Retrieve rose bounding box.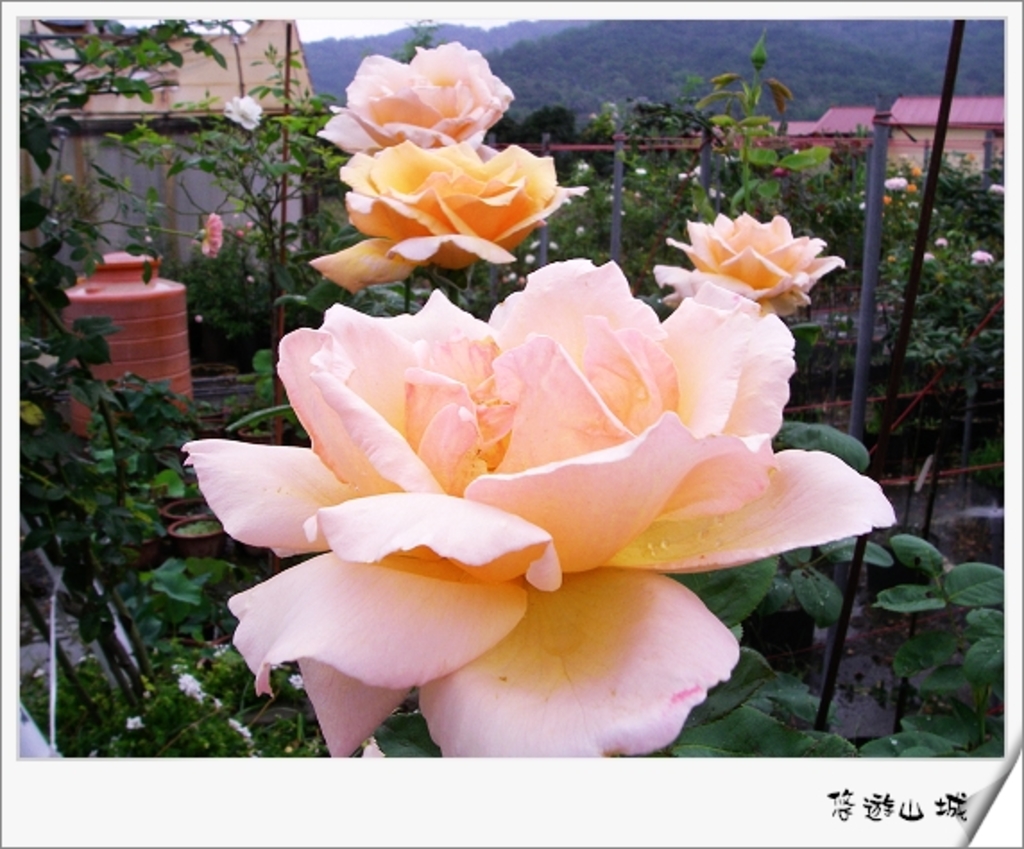
Bounding box: {"left": 650, "top": 208, "right": 845, "bottom": 319}.
